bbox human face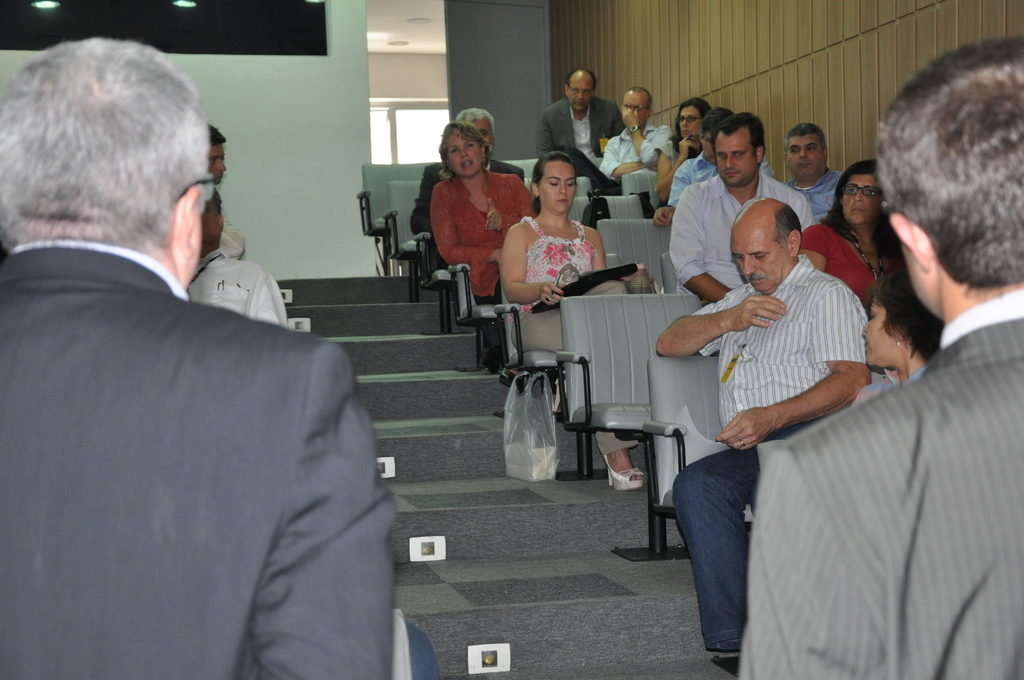
(209,139,229,184)
